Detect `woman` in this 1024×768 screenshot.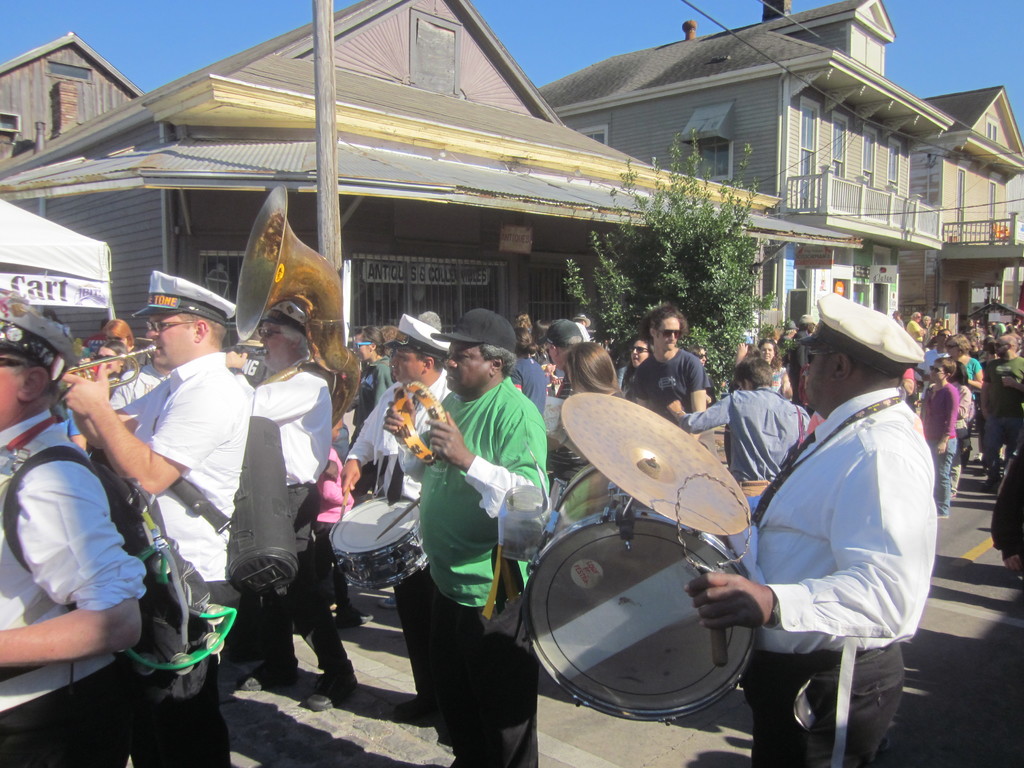
Detection: x1=756, y1=338, x2=794, y2=405.
